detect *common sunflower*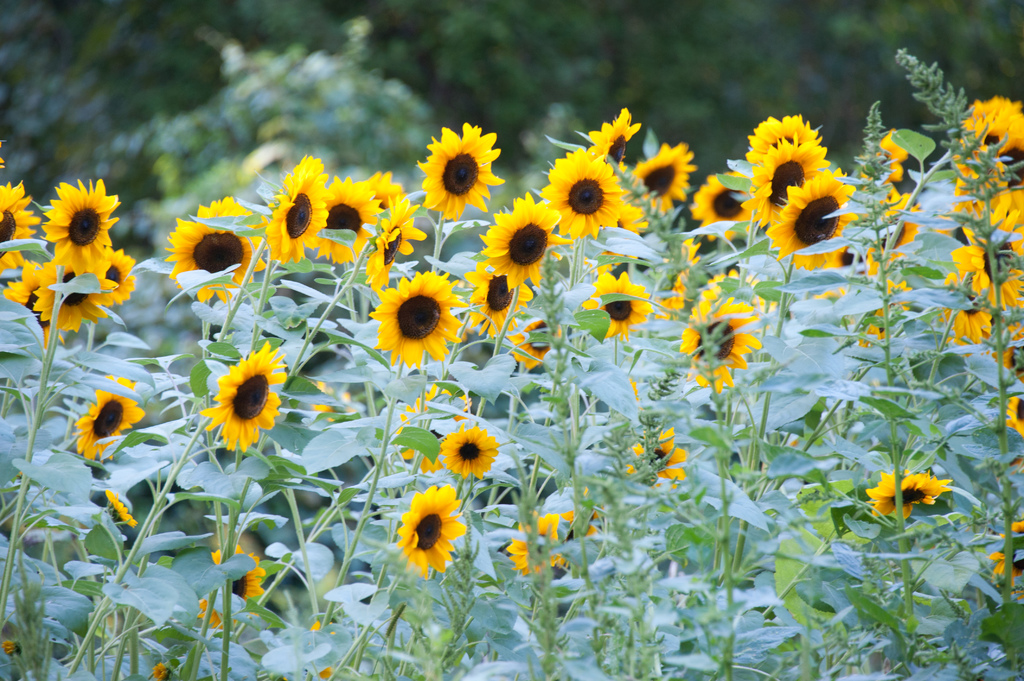
{"left": 397, "top": 486, "right": 459, "bottom": 570}
